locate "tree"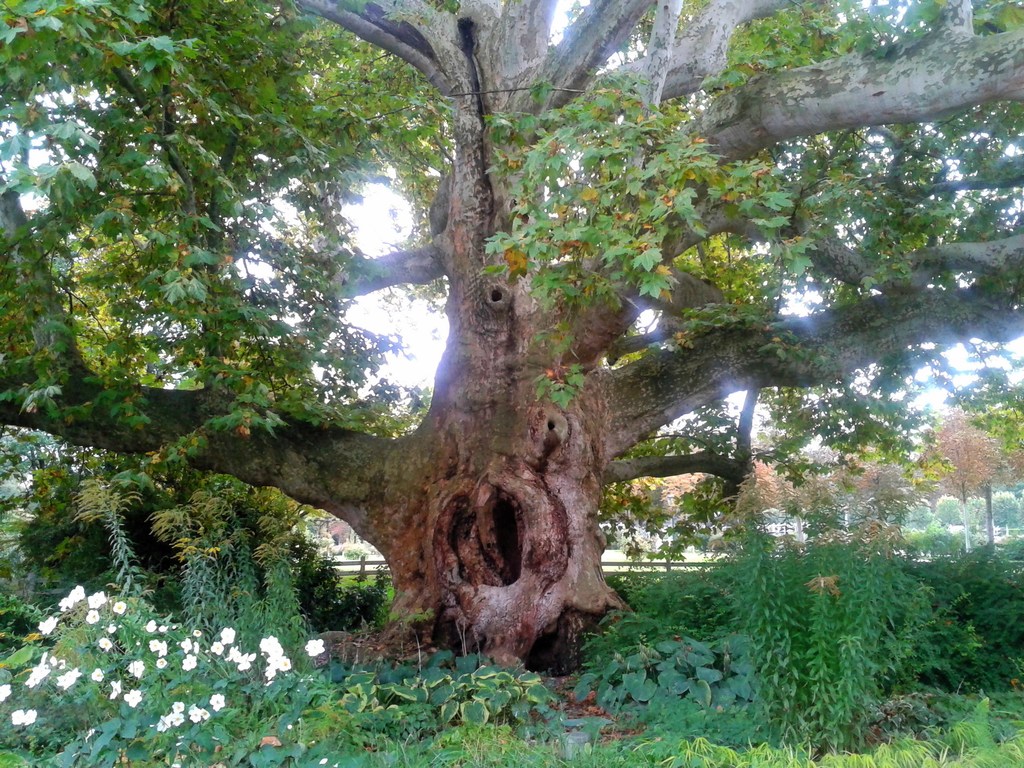
(0, 0, 1023, 671)
